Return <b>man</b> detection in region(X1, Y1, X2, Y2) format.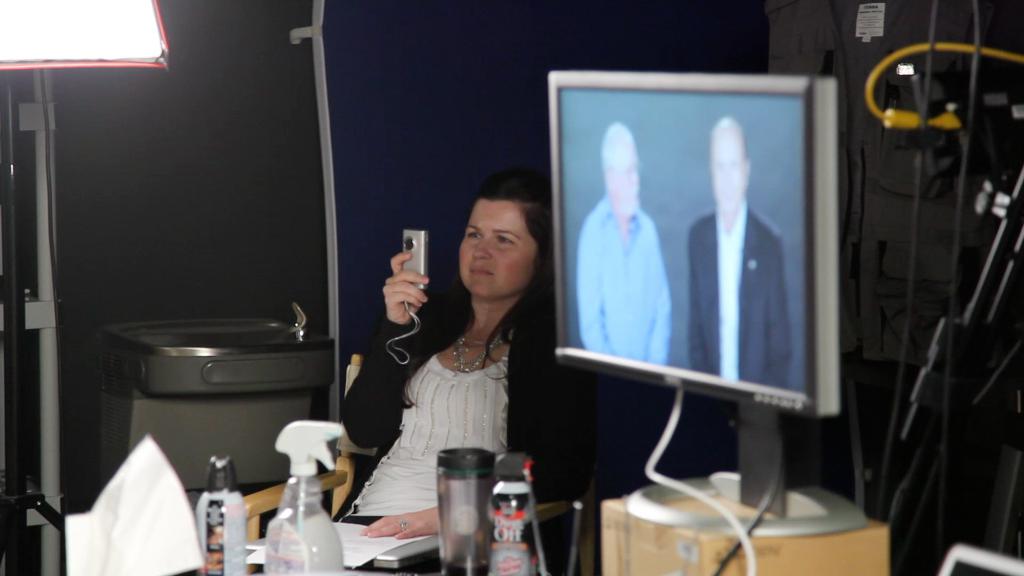
region(578, 122, 673, 366).
